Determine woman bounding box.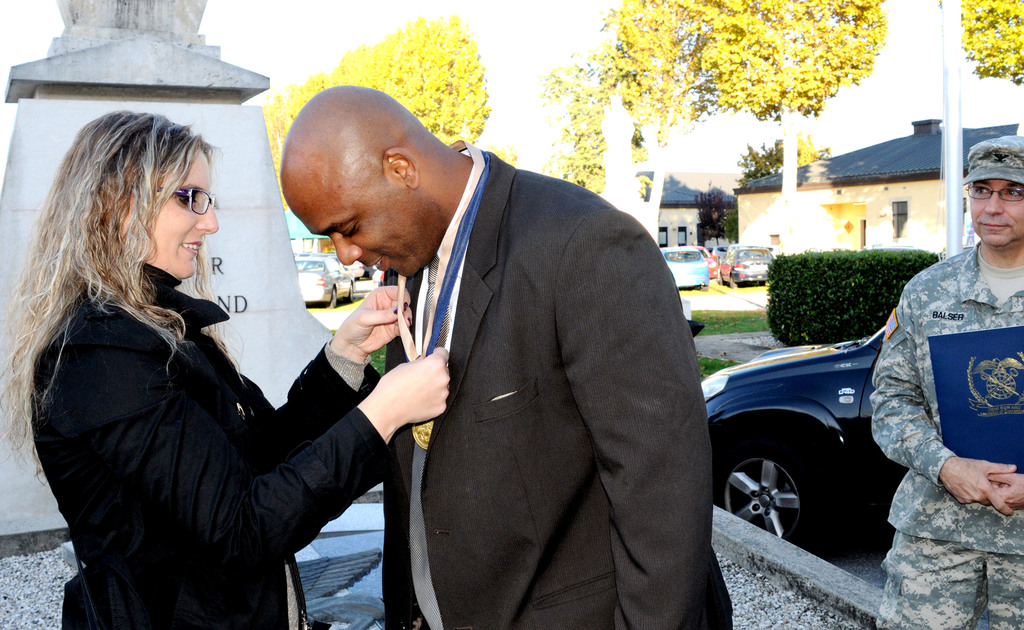
Determined: box=[44, 83, 422, 629].
